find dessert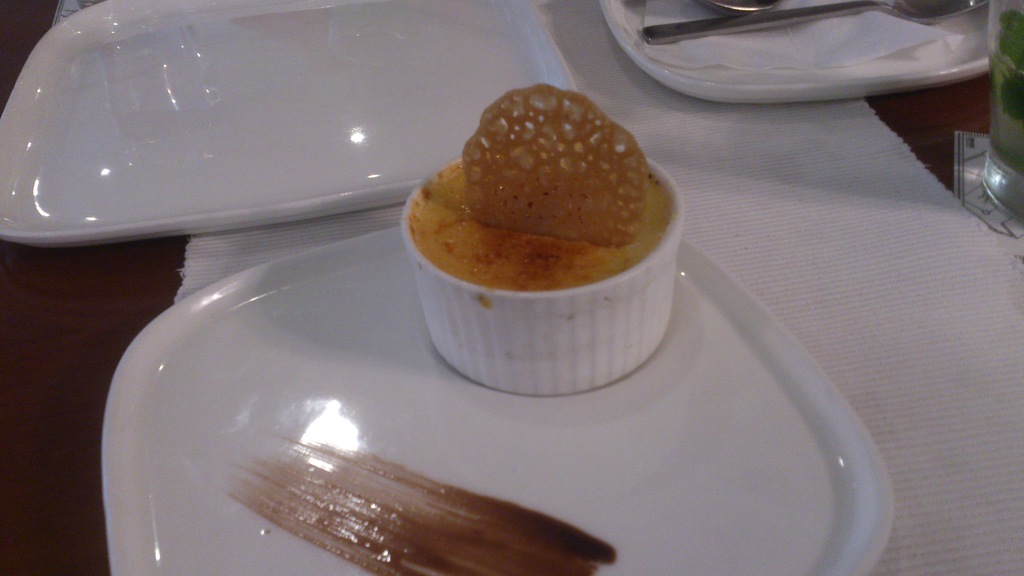
x1=403, y1=72, x2=673, y2=413
